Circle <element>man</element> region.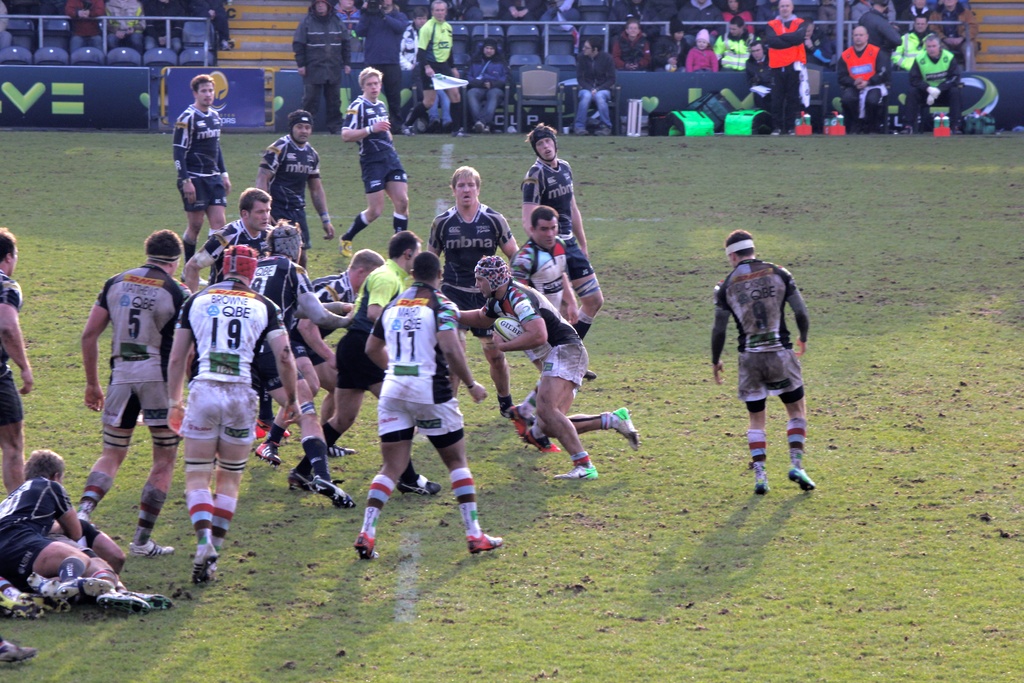
Region: 0:447:170:611.
